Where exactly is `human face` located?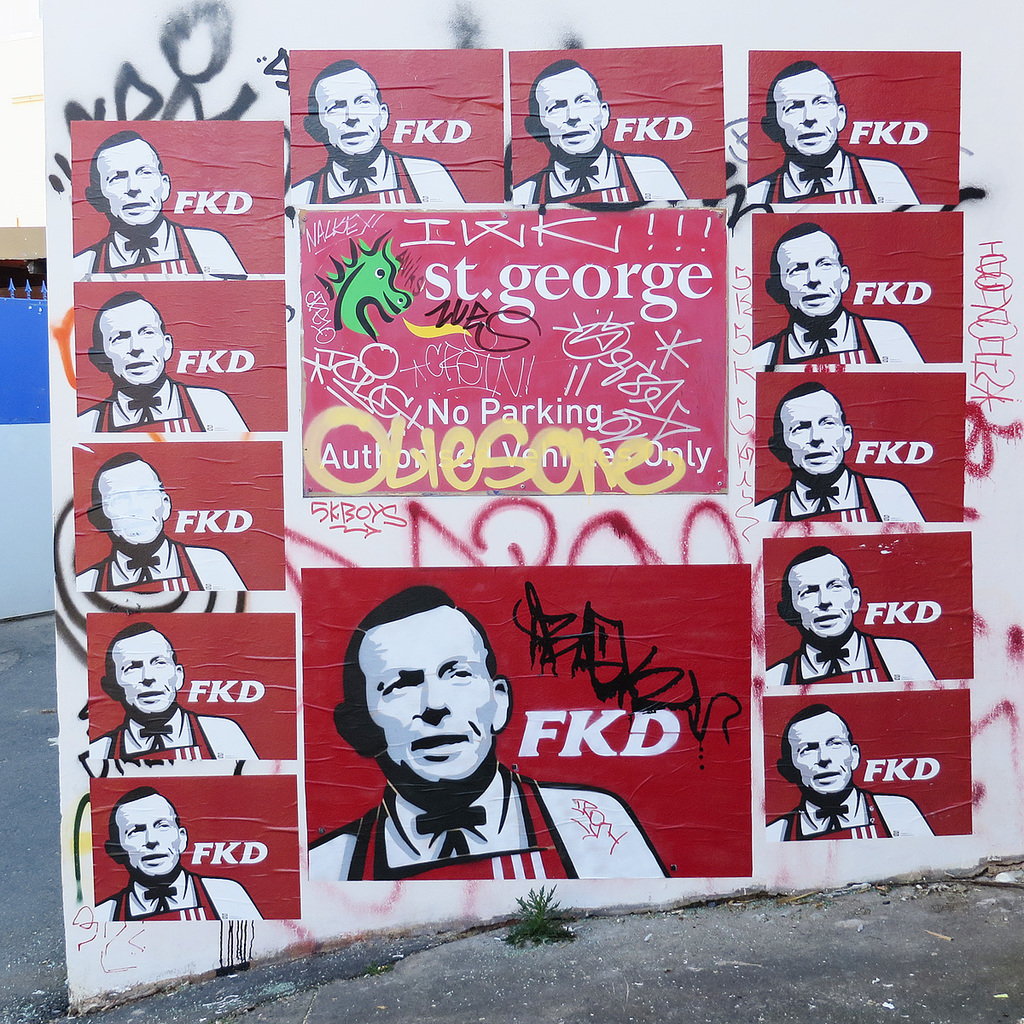
Its bounding box is Rect(778, 232, 847, 317).
